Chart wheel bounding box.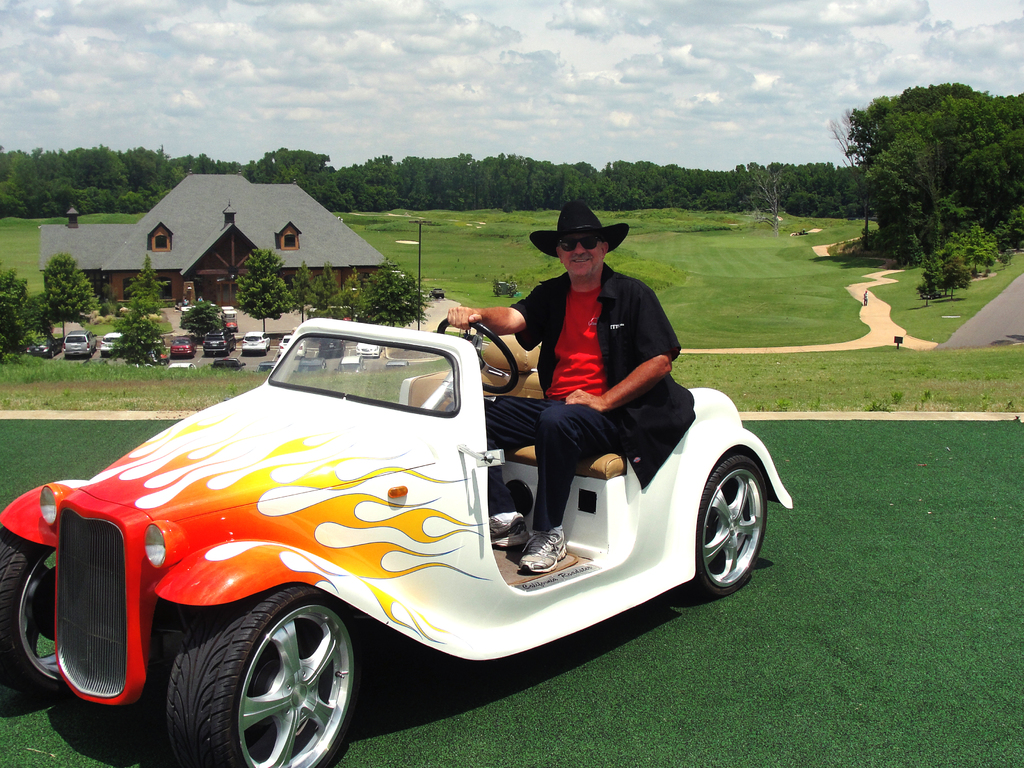
Charted: bbox(3, 529, 65, 692).
